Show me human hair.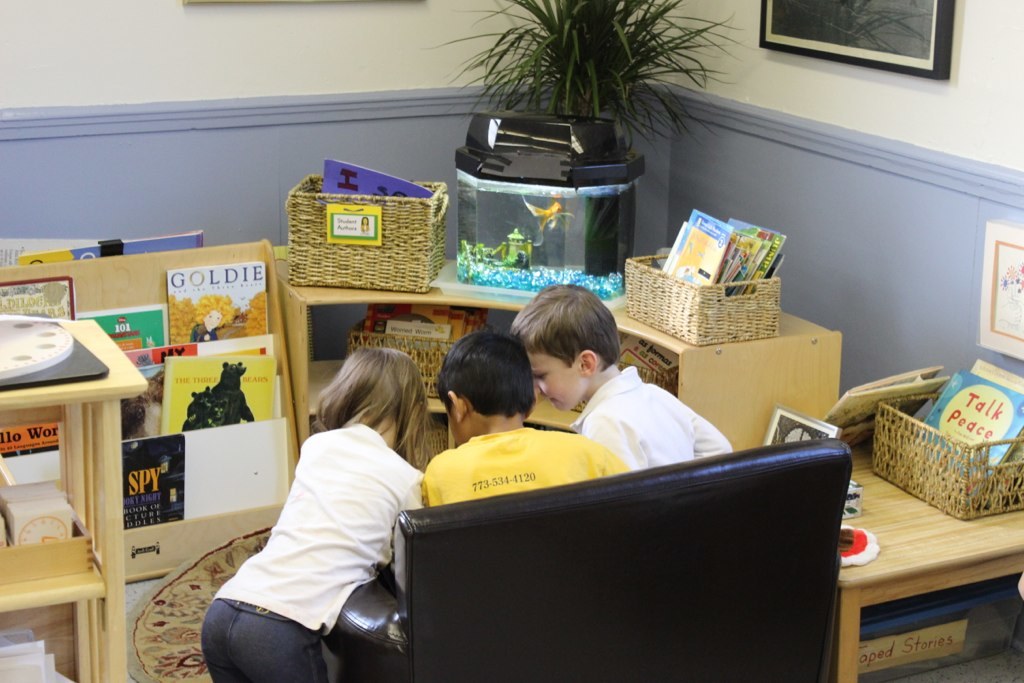
human hair is here: bbox(505, 281, 621, 370).
